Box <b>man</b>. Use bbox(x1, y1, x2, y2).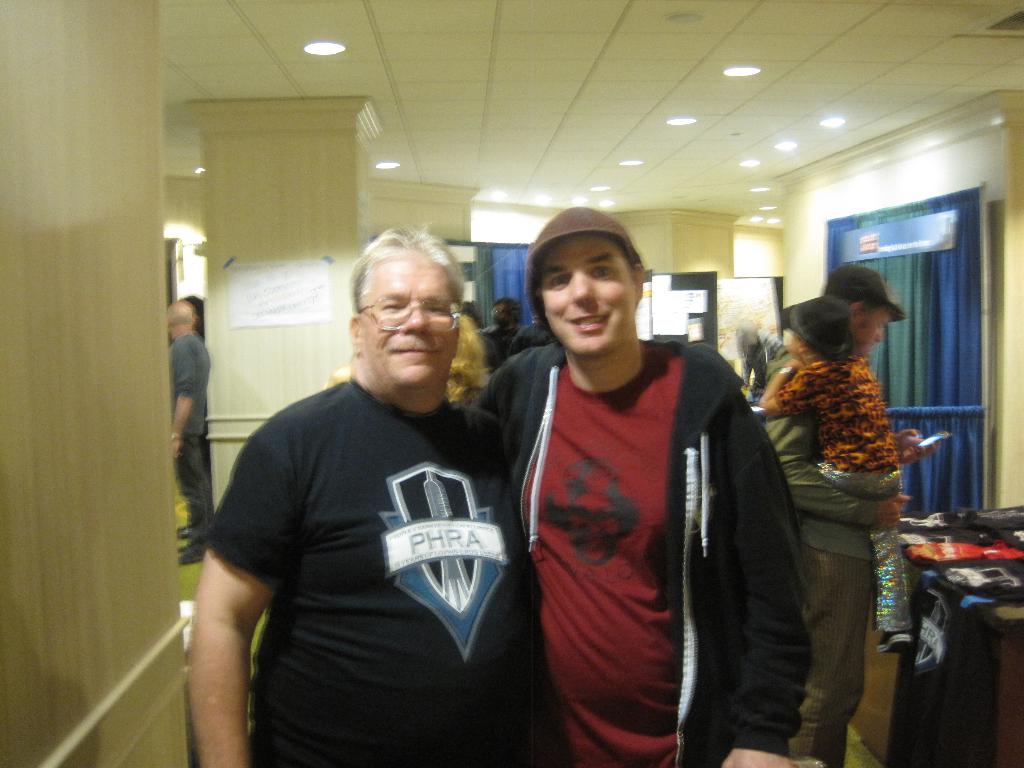
bbox(193, 217, 532, 767).
